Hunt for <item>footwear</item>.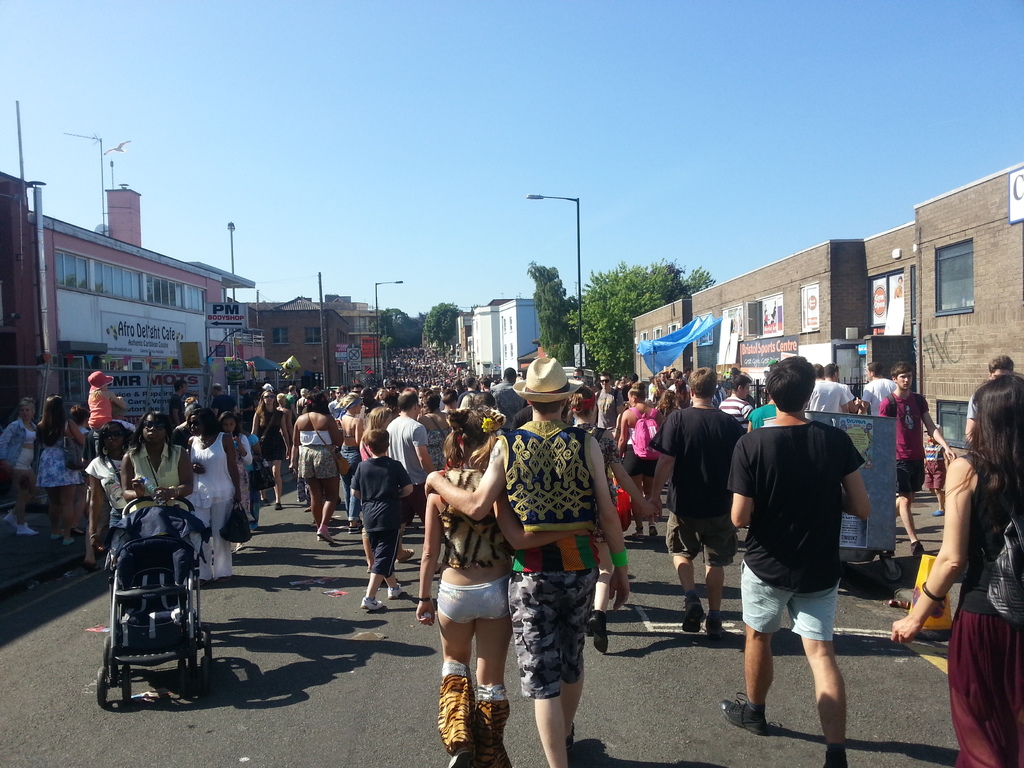
Hunted down at {"x1": 932, "y1": 508, "x2": 944, "y2": 518}.
